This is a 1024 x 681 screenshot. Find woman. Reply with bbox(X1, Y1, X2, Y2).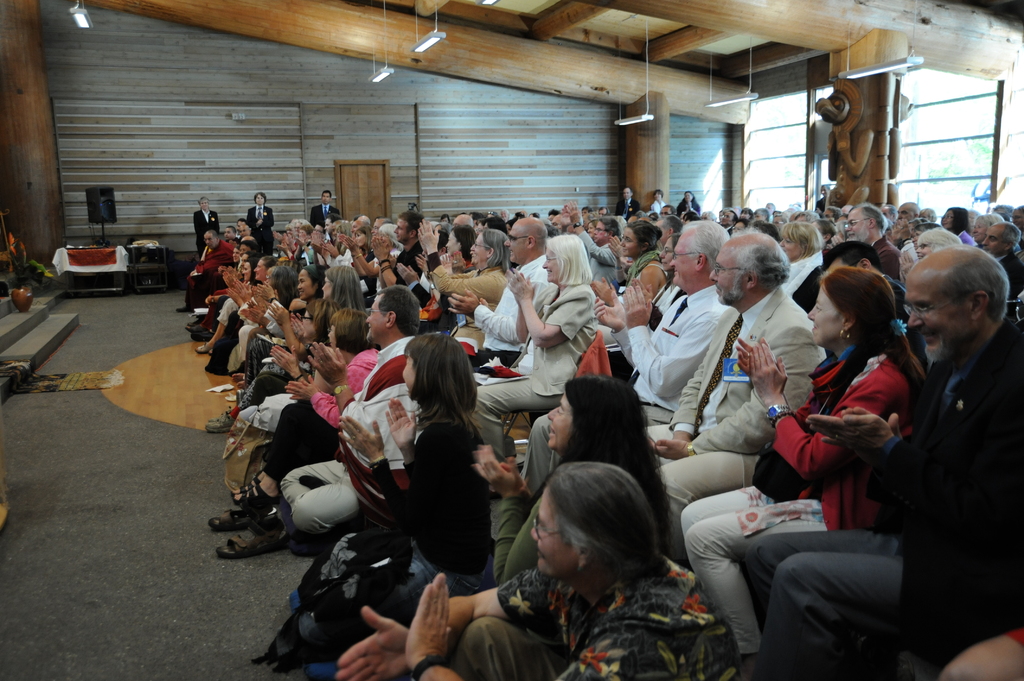
bbox(252, 262, 361, 409).
